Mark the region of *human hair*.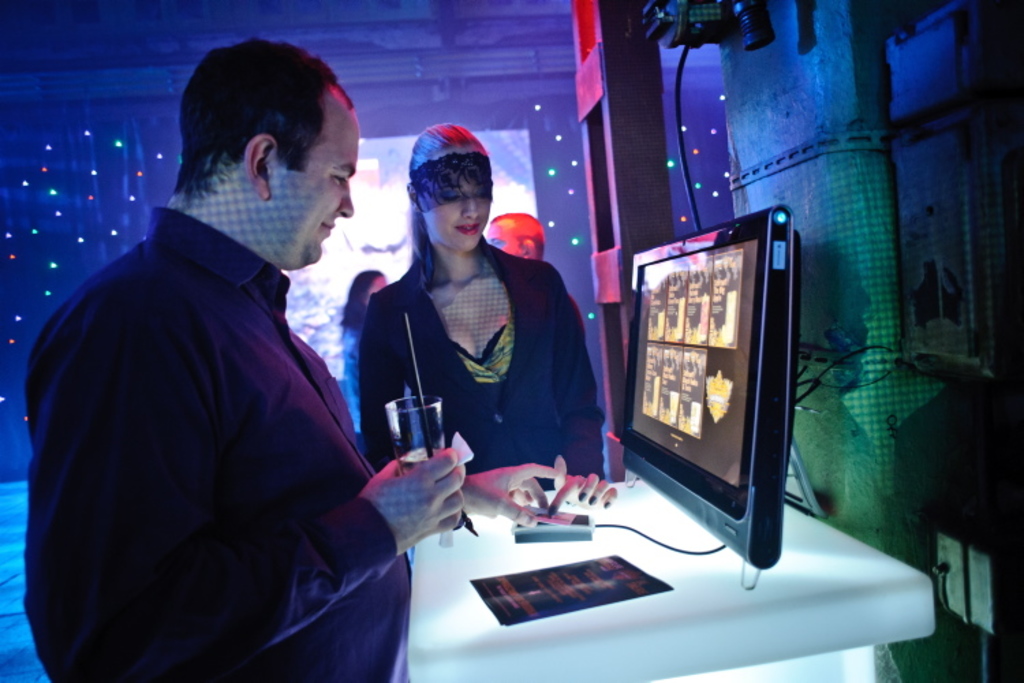
Region: [left=165, top=40, right=347, bottom=229].
